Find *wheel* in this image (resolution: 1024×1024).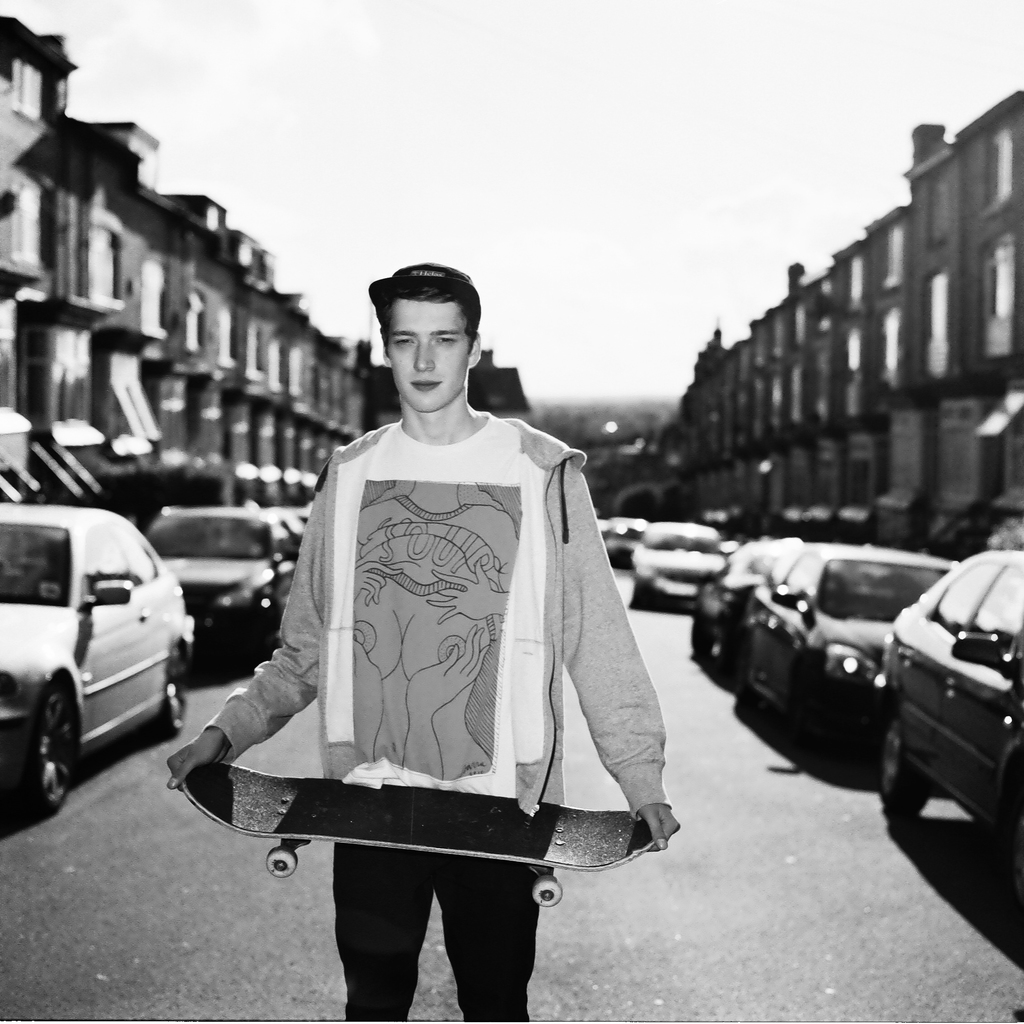
[12, 682, 91, 806].
